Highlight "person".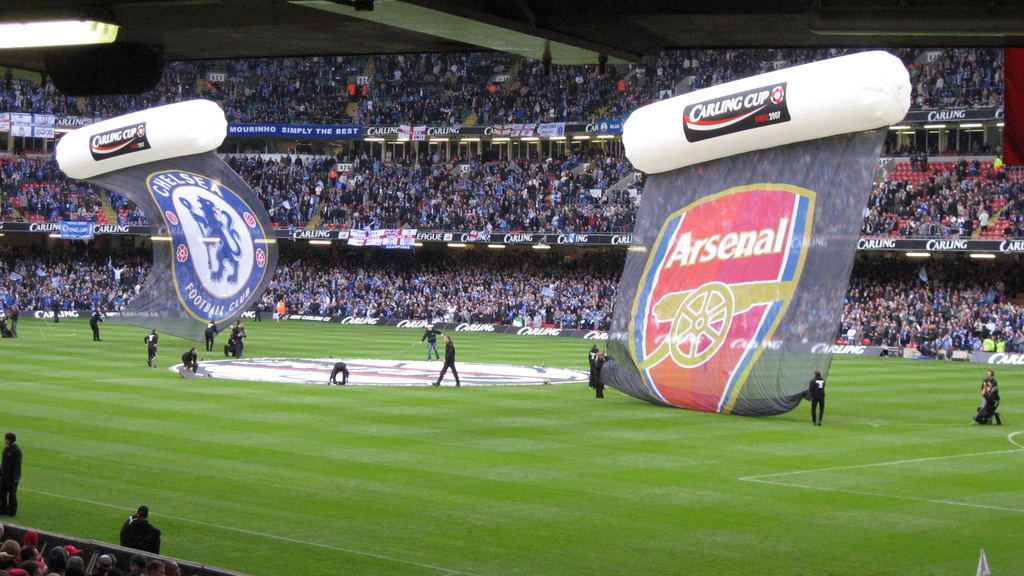
Highlighted region: 113:504:164:561.
